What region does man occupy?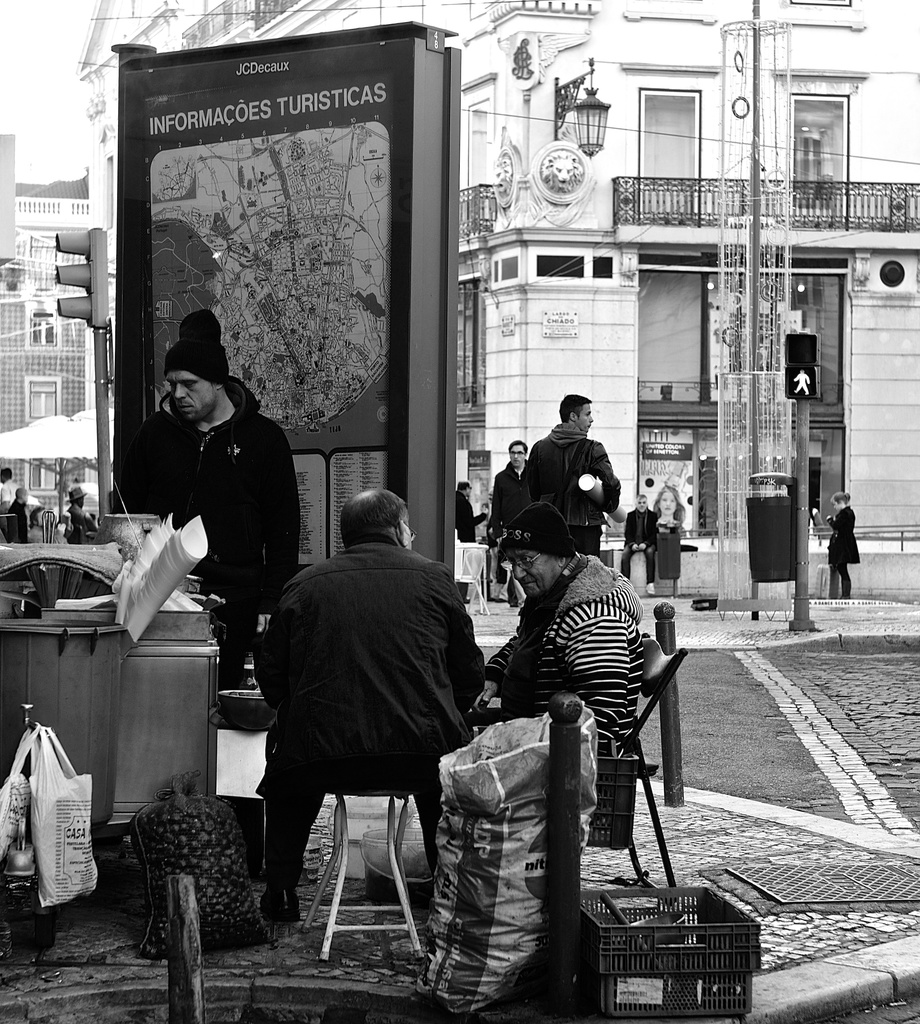
[118, 308, 303, 611].
